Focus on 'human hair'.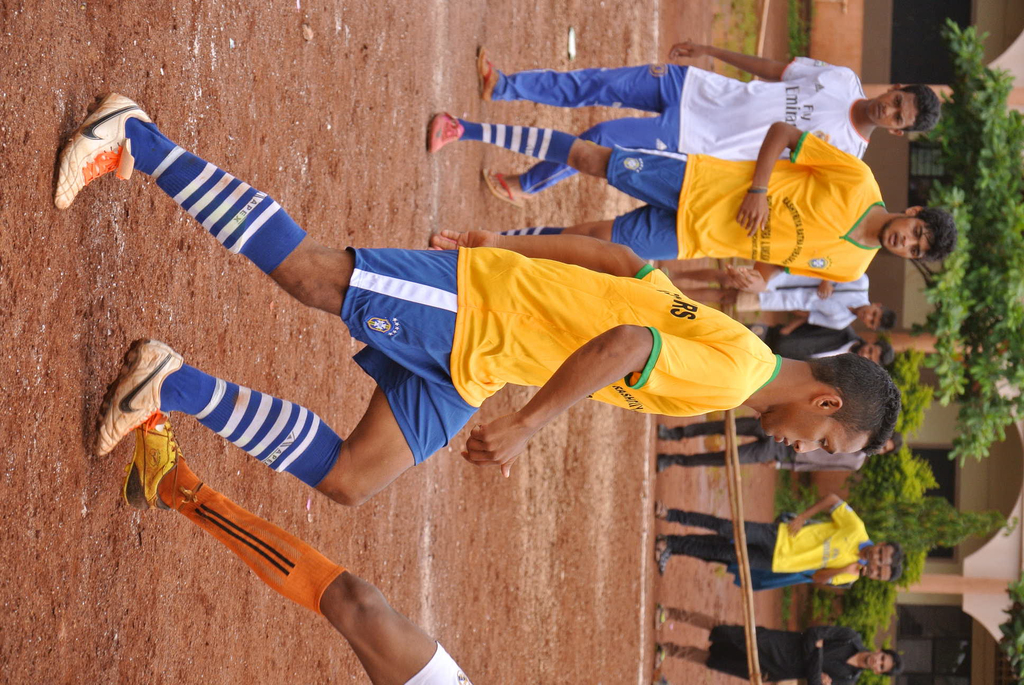
Focused at l=895, t=81, r=940, b=129.
